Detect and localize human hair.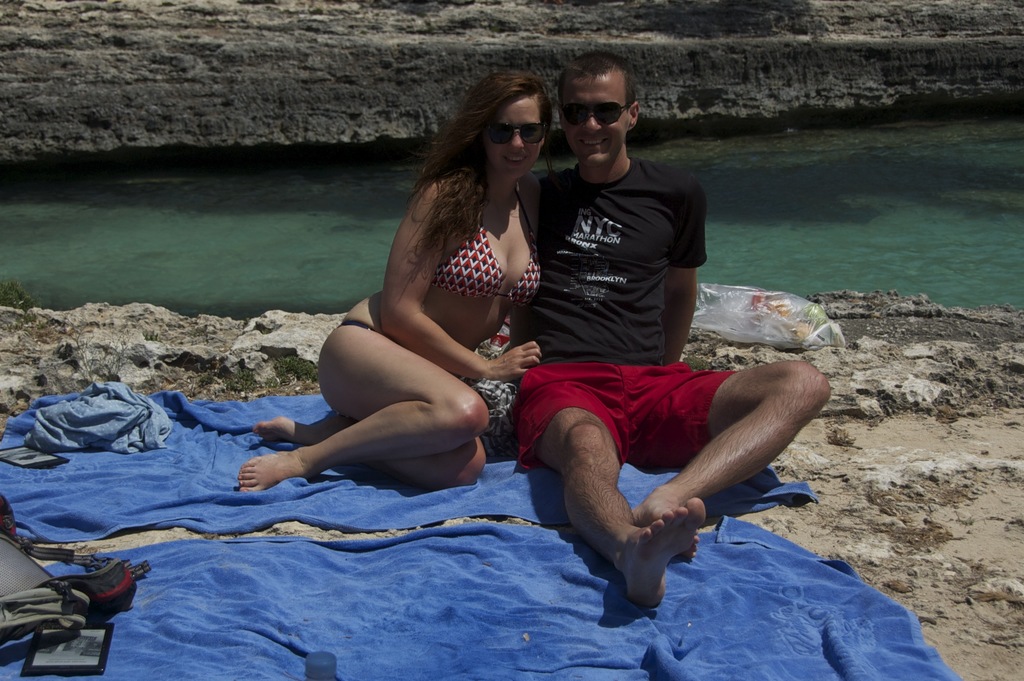
Localized at (431, 65, 566, 265).
